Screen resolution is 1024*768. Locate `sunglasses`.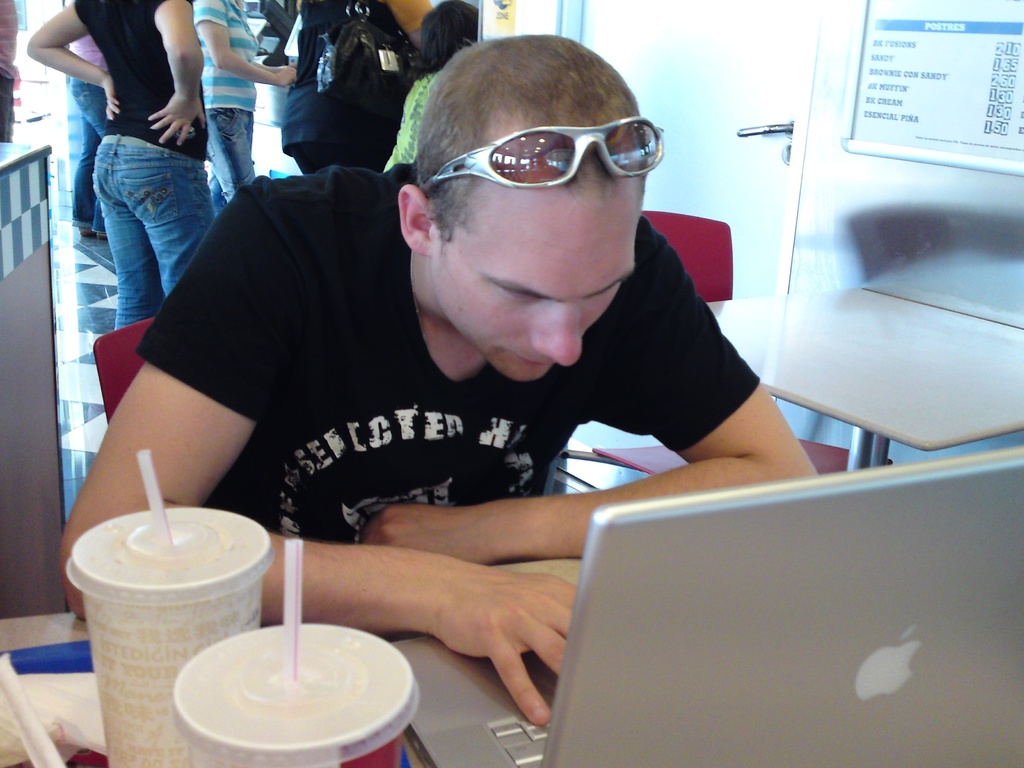
{"x1": 424, "y1": 115, "x2": 667, "y2": 191}.
